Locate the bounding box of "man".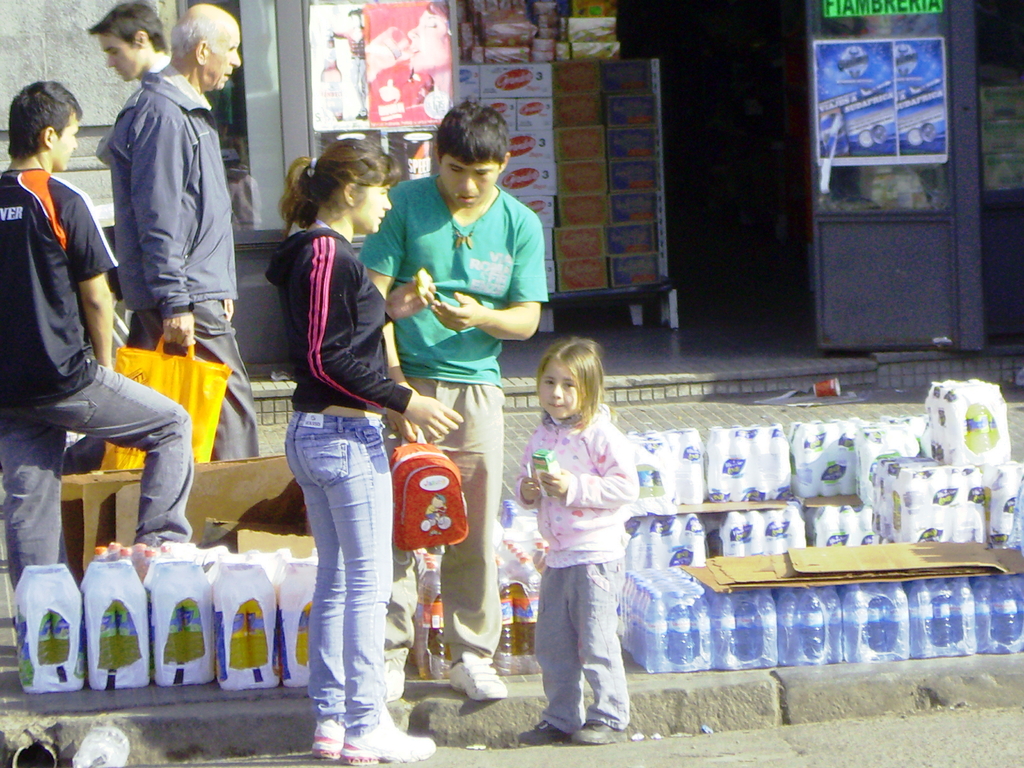
Bounding box: (left=0, top=83, right=199, bottom=600).
